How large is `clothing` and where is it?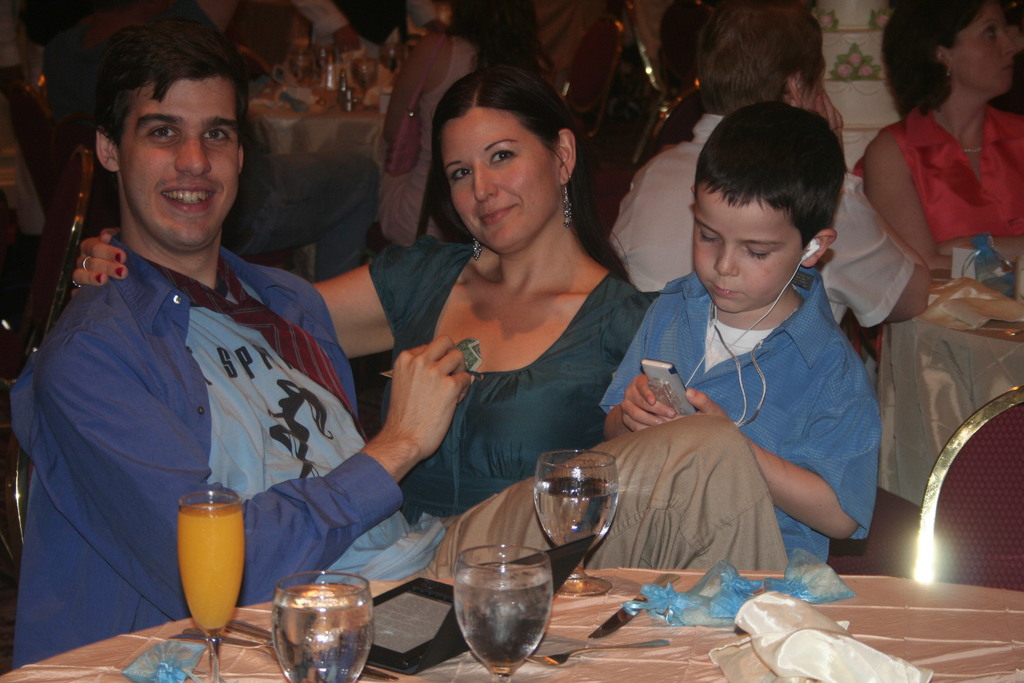
Bounding box: pyautogui.locateOnScreen(607, 113, 911, 327).
